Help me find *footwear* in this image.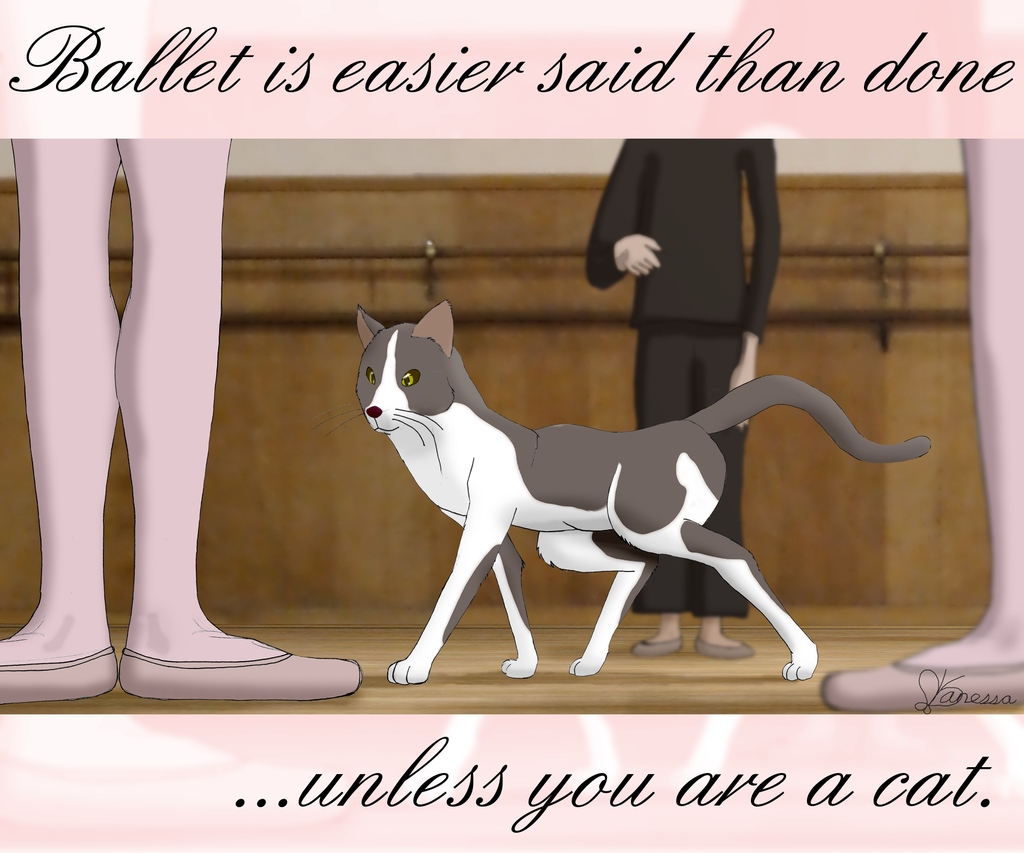
Found it: x1=820, y1=655, x2=1023, y2=712.
